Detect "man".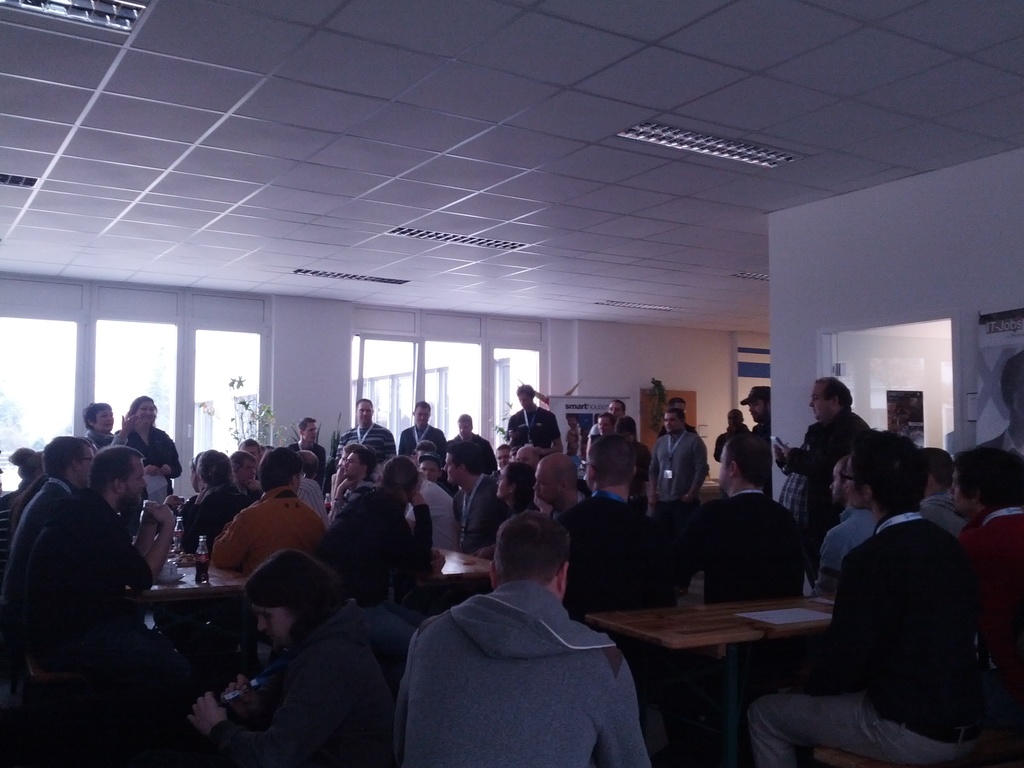
Detected at x1=669 y1=435 x2=803 y2=607.
